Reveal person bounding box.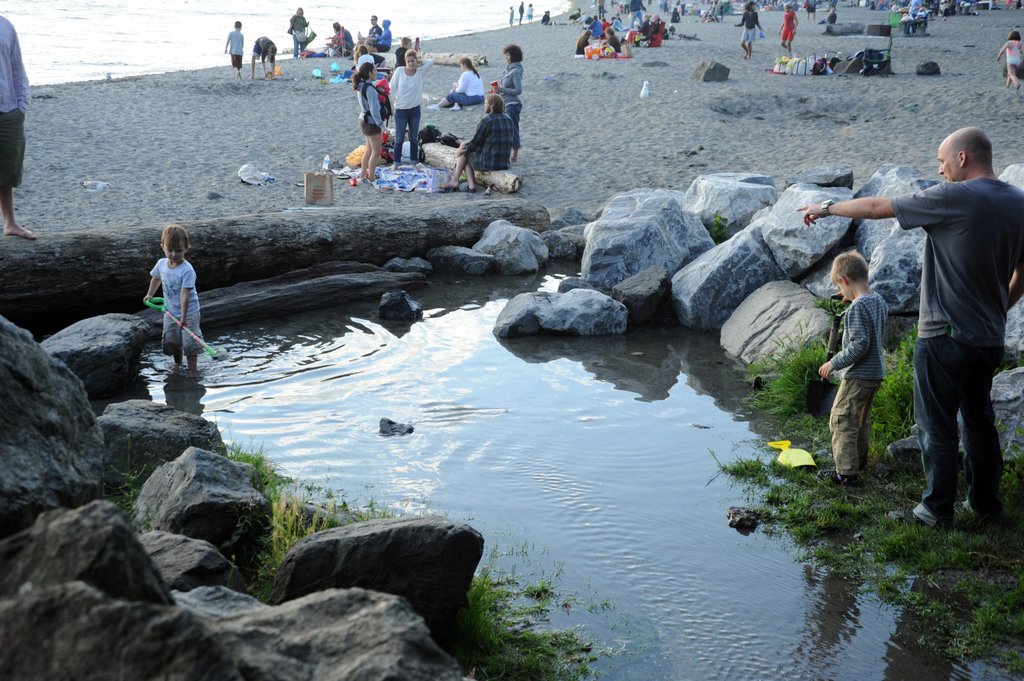
Revealed: (1004, 0, 1009, 10).
